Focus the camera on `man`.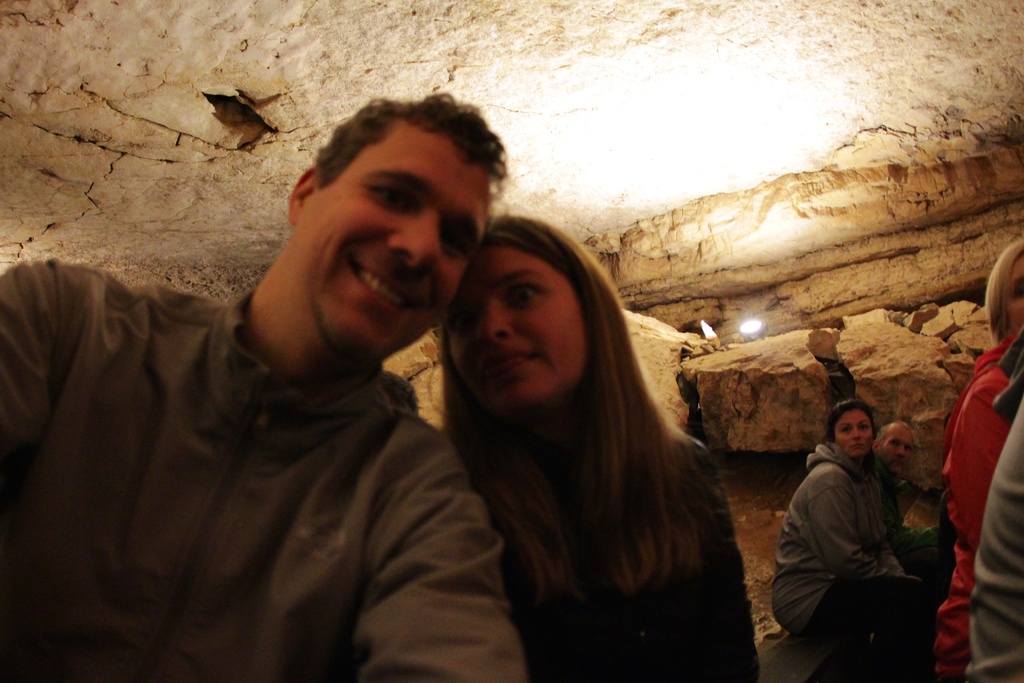
Focus region: x1=0, y1=90, x2=524, y2=682.
